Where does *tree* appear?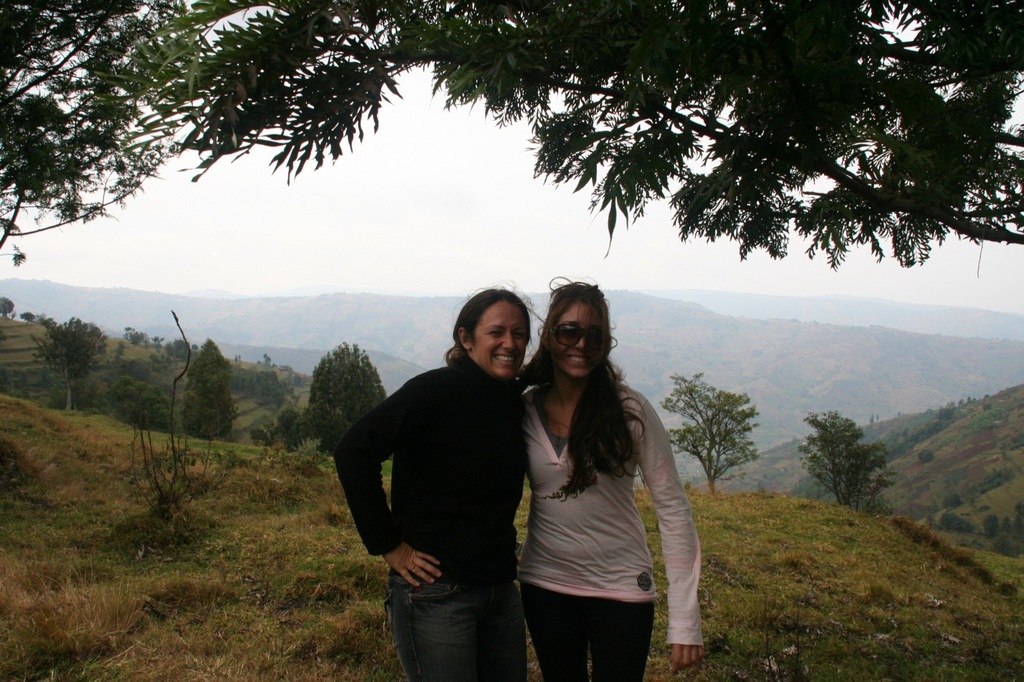
Appears at <box>276,398,316,452</box>.
